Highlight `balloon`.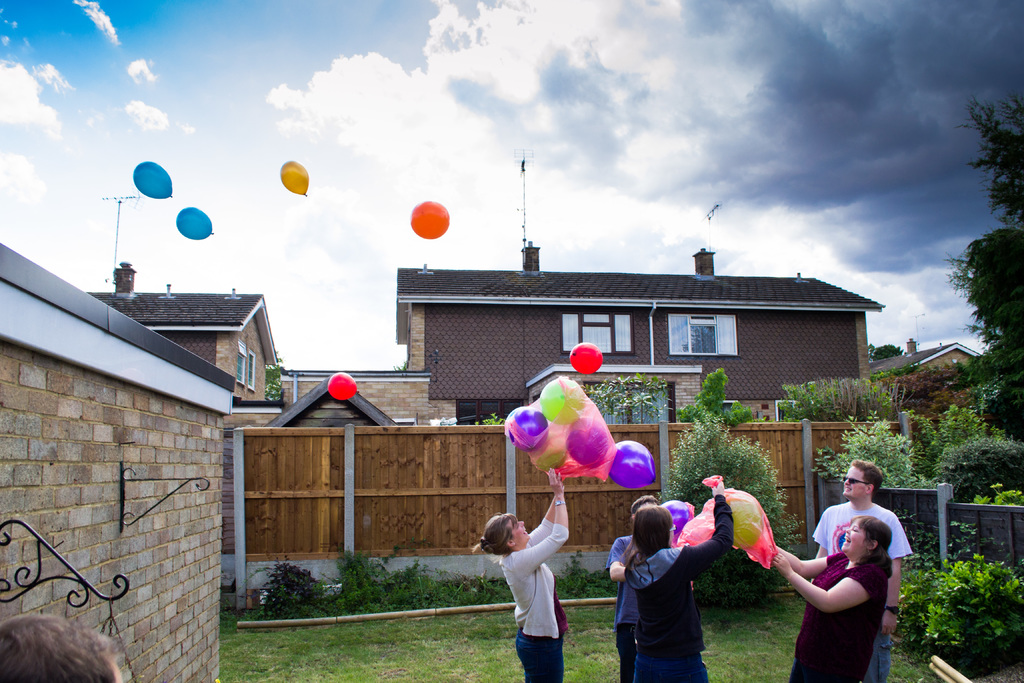
Highlighted region: rect(660, 500, 692, 534).
